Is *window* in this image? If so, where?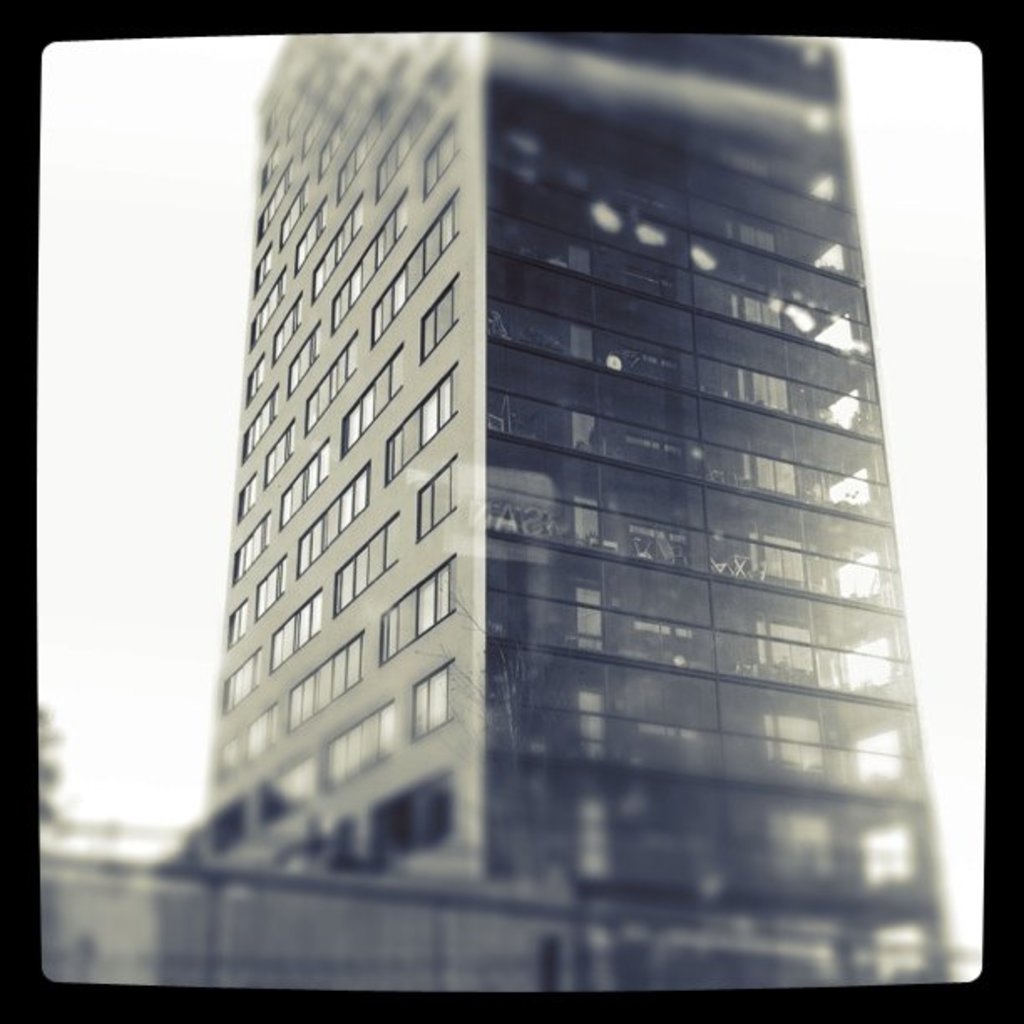
Yes, at [413, 664, 453, 745].
